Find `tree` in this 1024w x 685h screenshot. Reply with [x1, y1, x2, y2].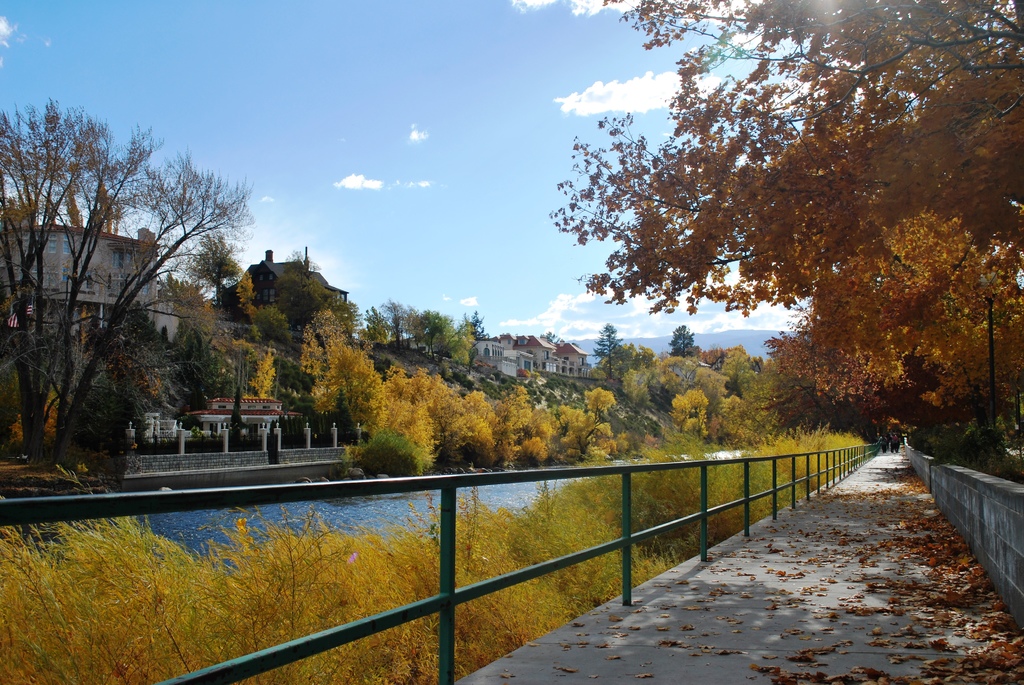
[365, 397, 436, 449].
